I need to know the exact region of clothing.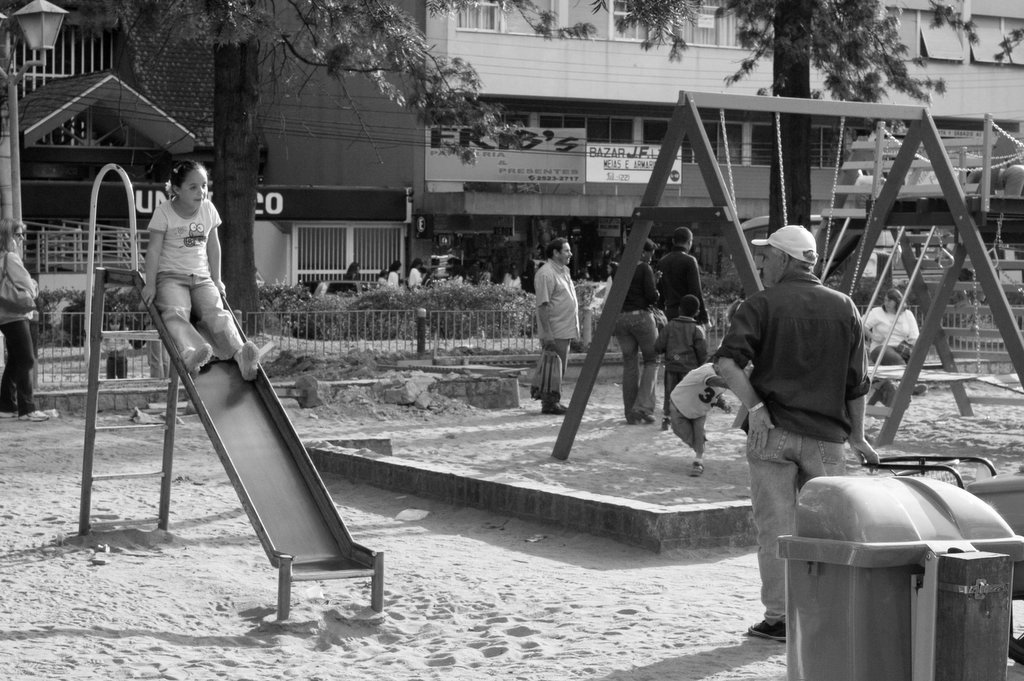
Region: left=613, top=260, right=664, bottom=414.
